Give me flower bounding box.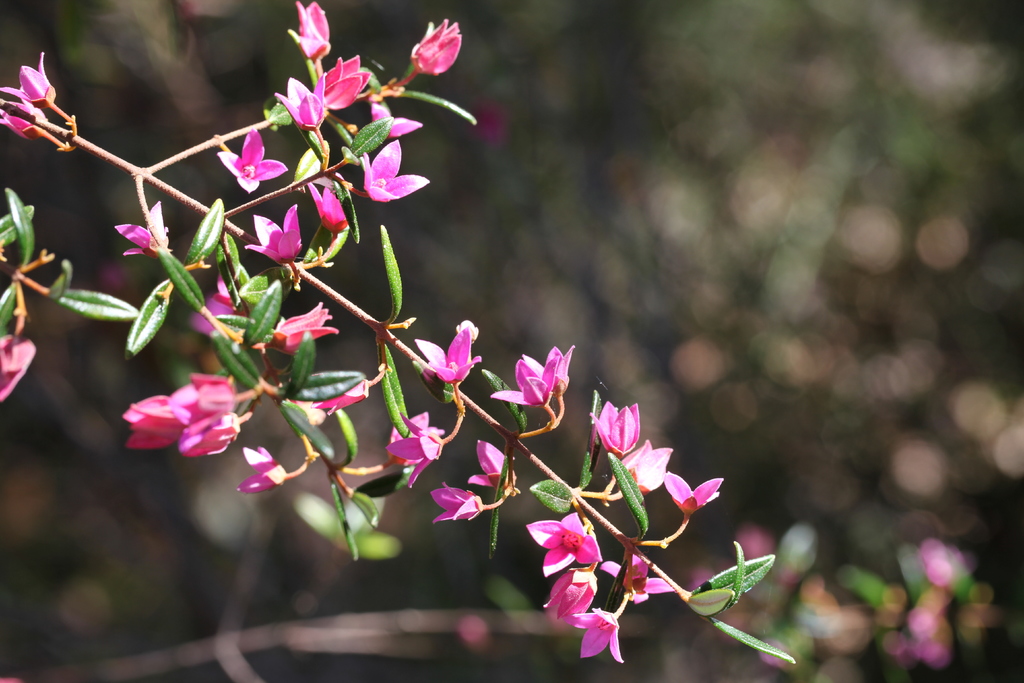
467, 436, 513, 491.
